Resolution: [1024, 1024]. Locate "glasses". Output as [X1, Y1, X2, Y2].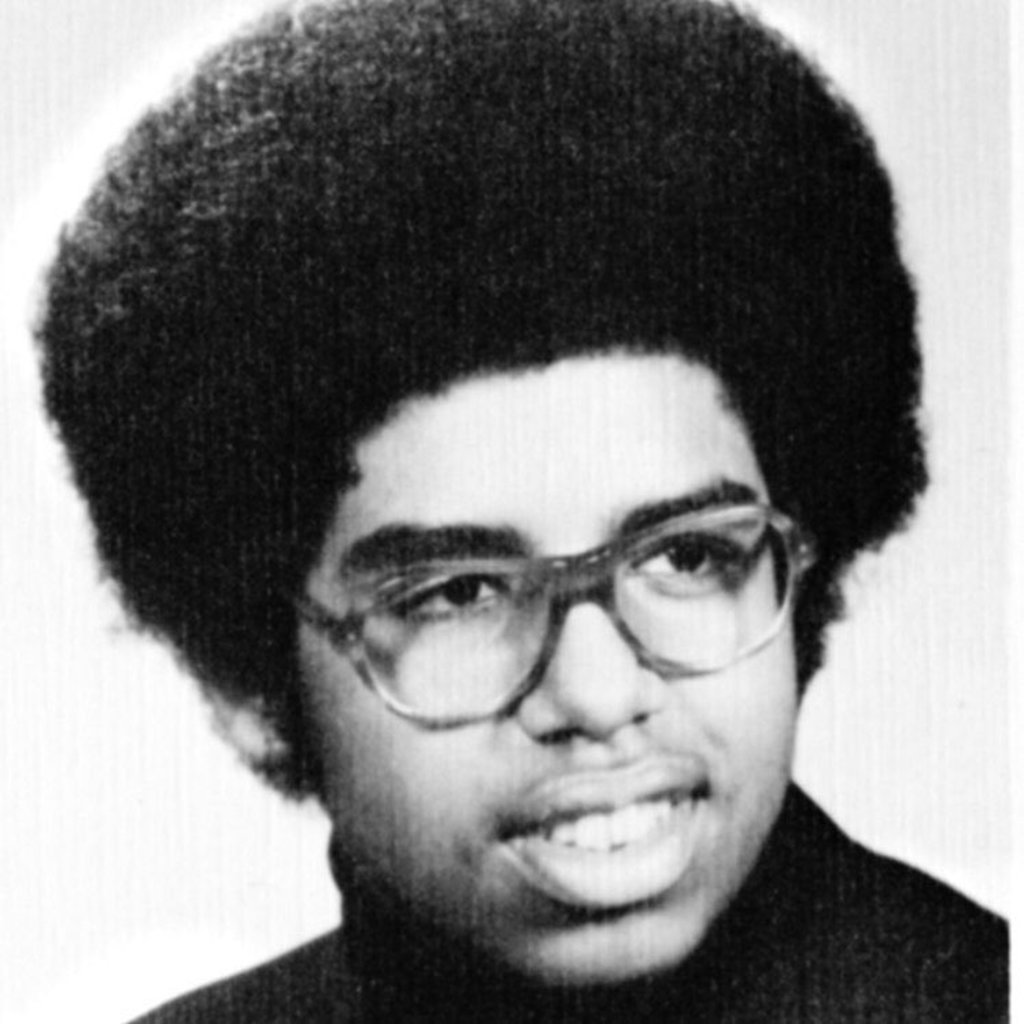
[274, 499, 836, 724].
